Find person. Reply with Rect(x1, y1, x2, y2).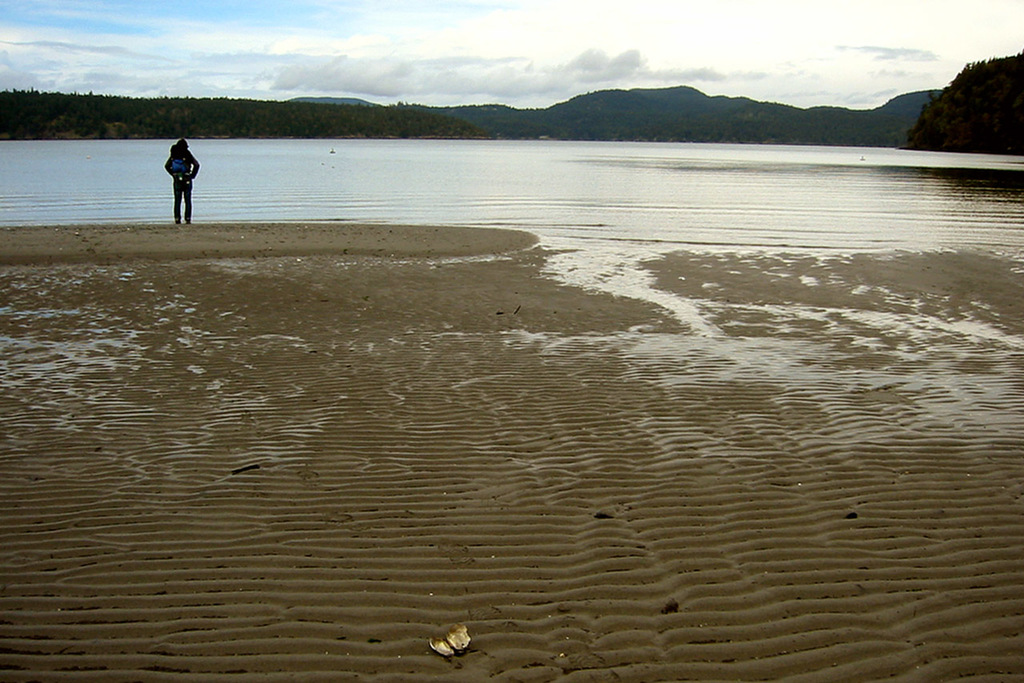
Rect(160, 130, 215, 213).
